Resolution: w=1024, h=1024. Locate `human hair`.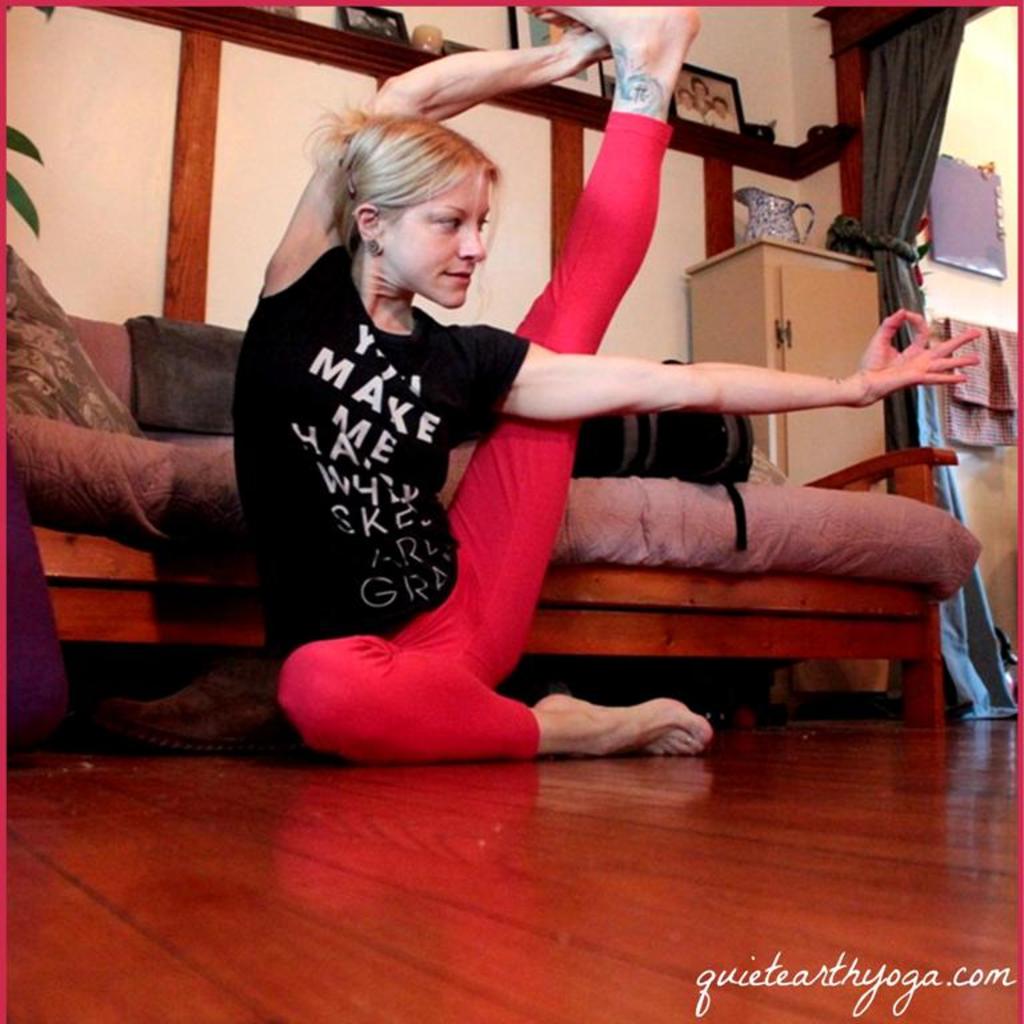
304/87/507/259.
